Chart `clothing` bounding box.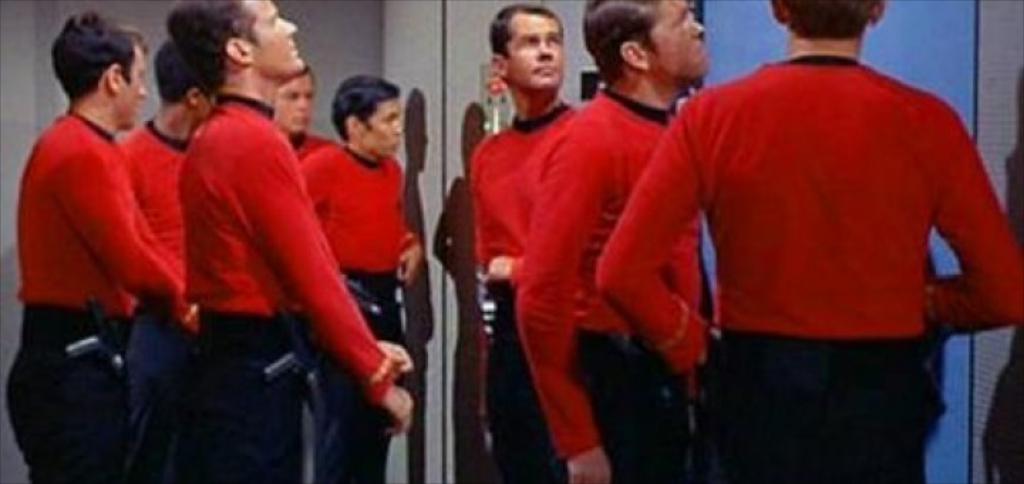
Charted: <box>519,94,704,483</box>.
